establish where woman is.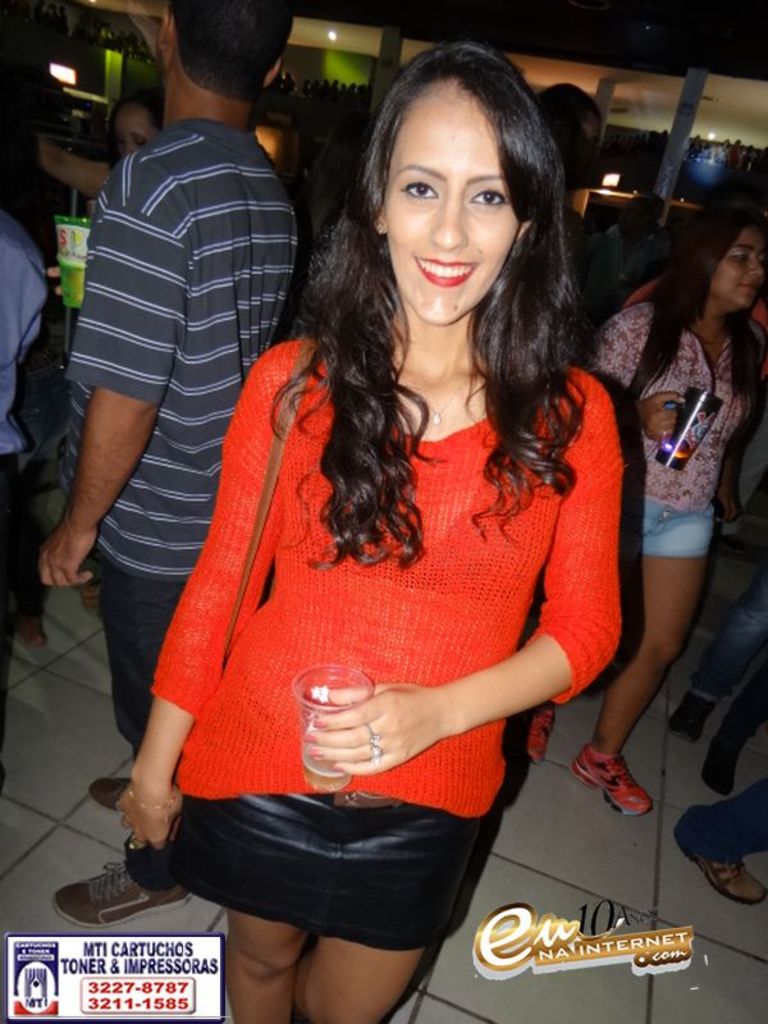
Established at box(134, 32, 618, 1023).
